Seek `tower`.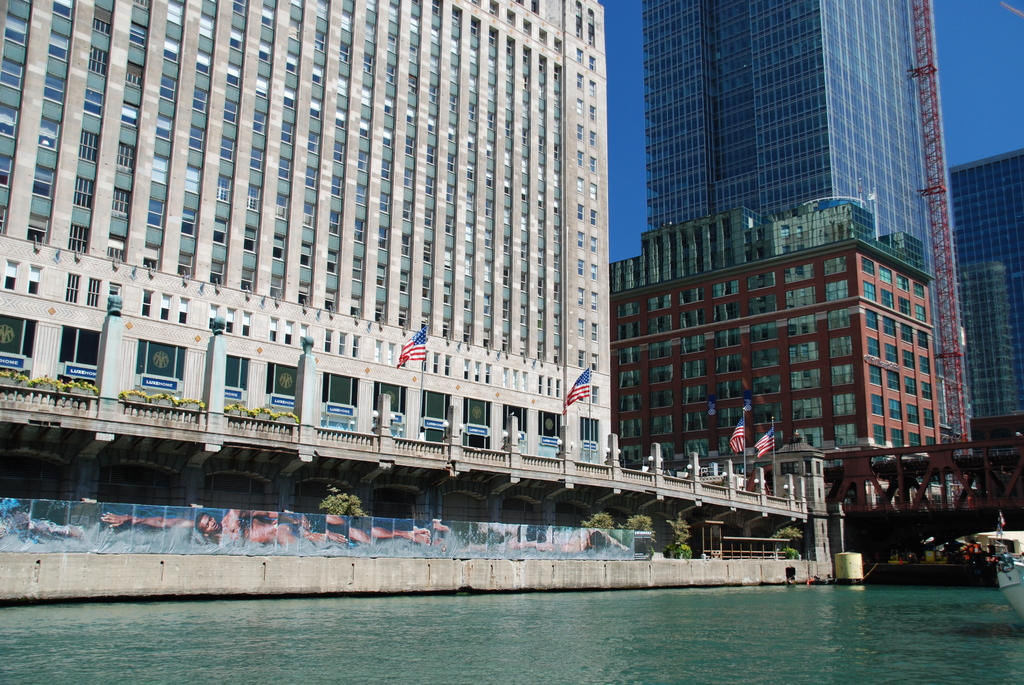
[x1=0, y1=0, x2=612, y2=464].
